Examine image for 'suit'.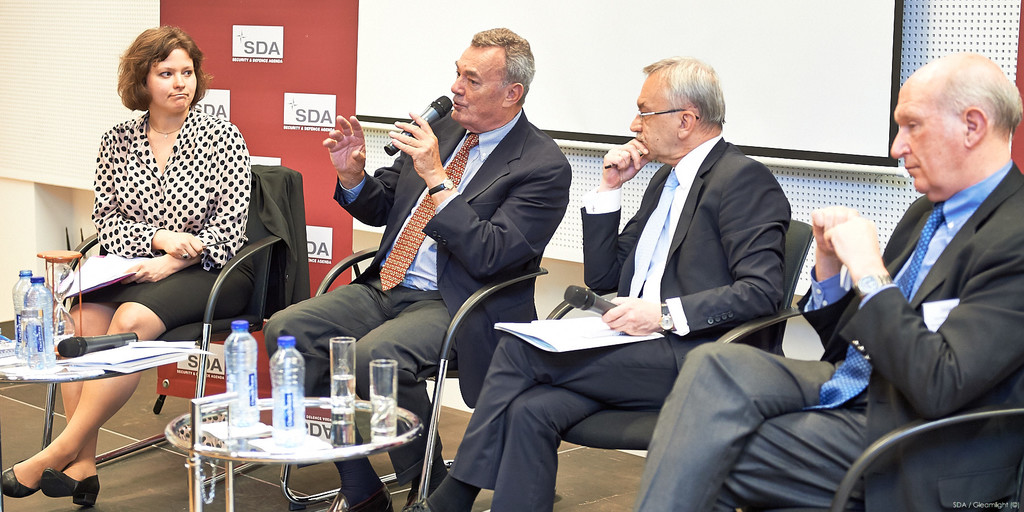
Examination result: <region>449, 138, 796, 511</region>.
